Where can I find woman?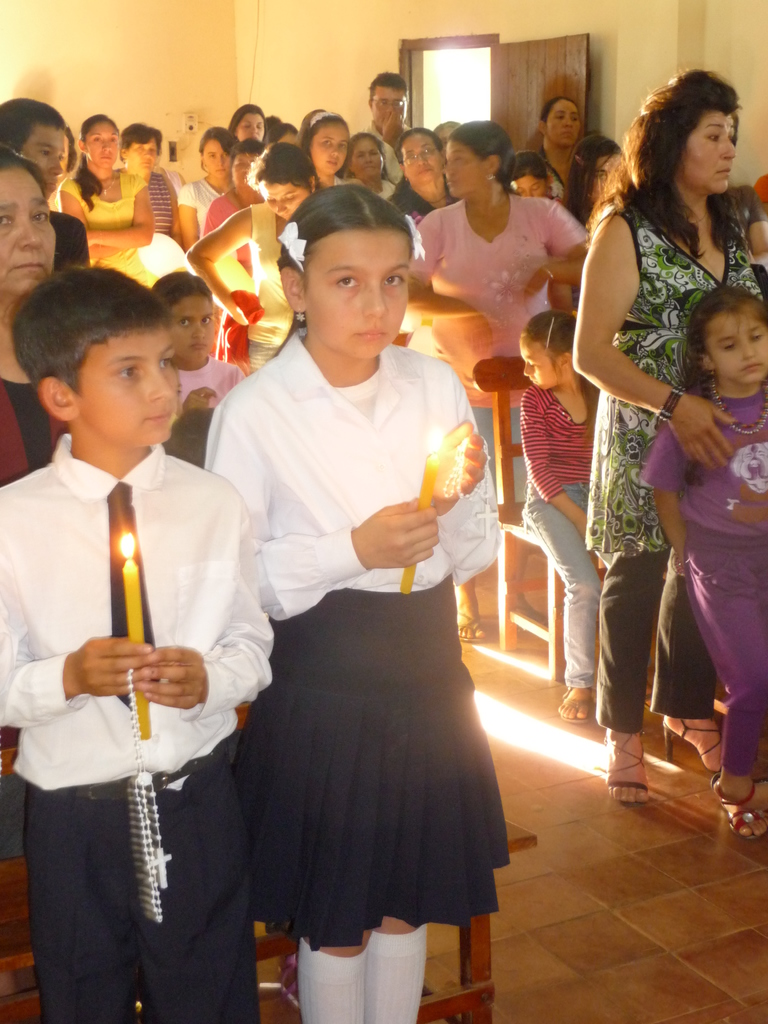
You can find it at 534, 95, 582, 210.
